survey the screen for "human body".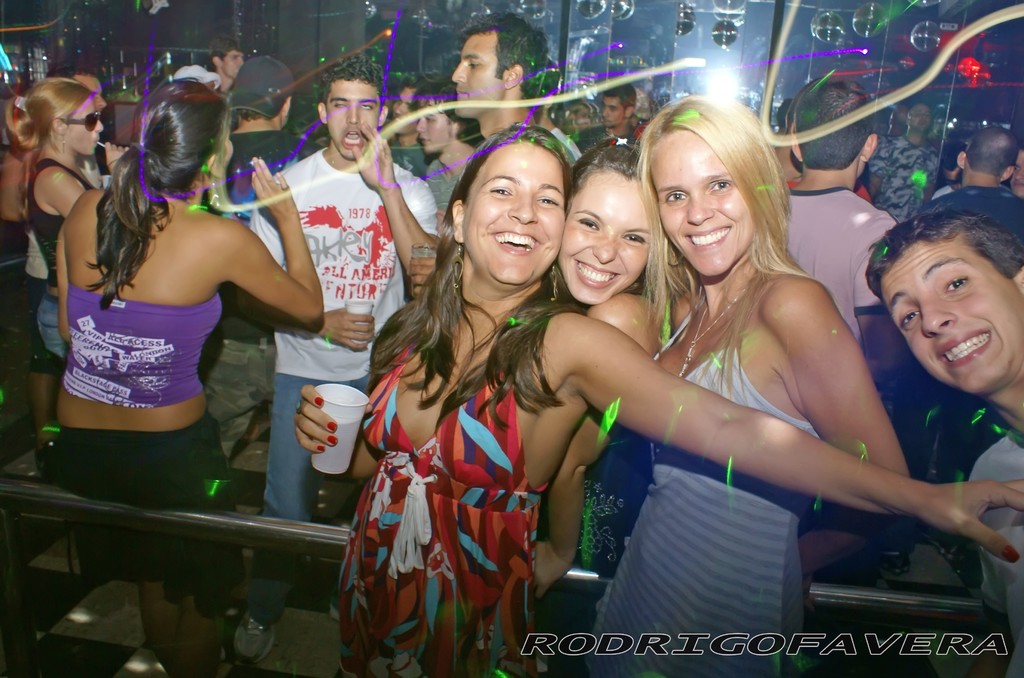
Survey found: left=866, top=189, right=1023, bottom=677.
